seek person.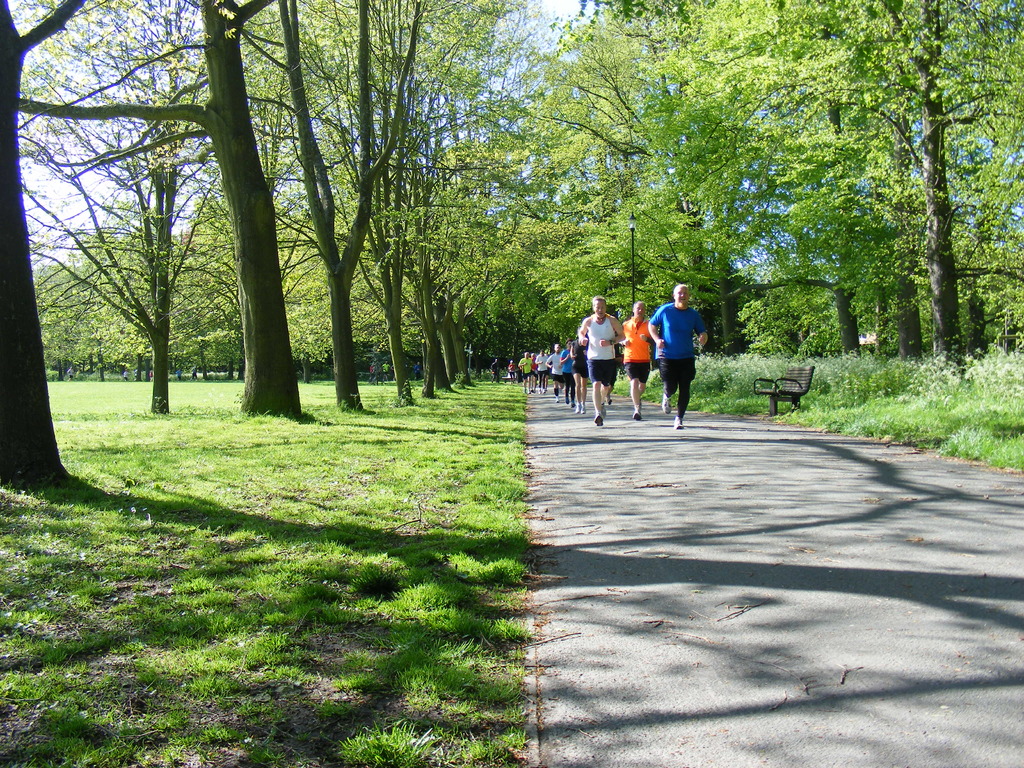
(left=620, top=298, right=655, bottom=424).
